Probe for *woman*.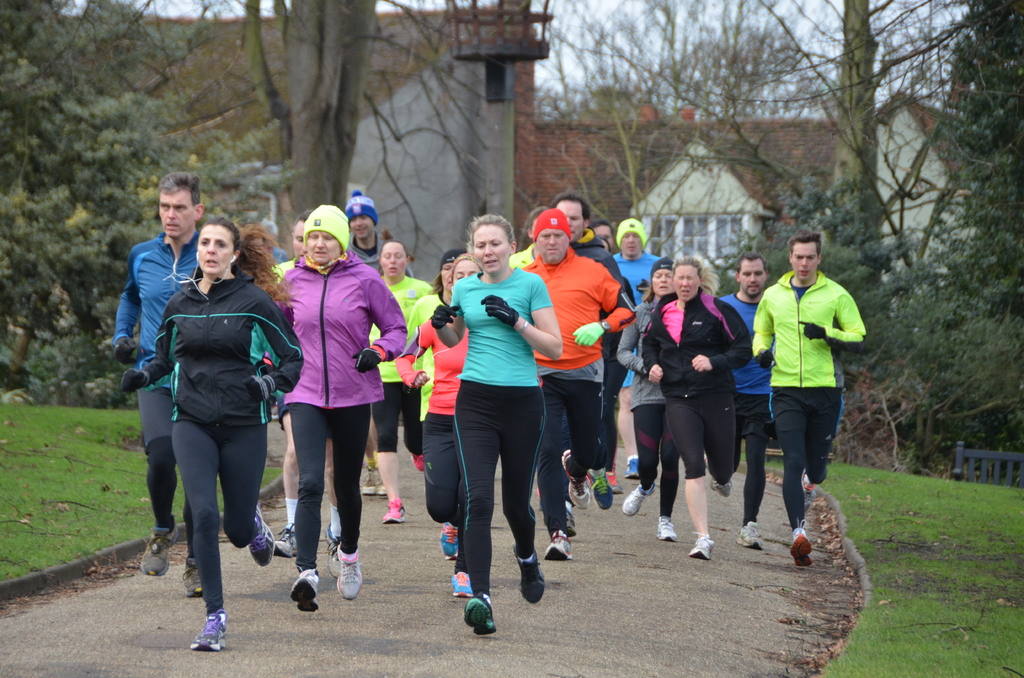
Probe result: l=640, t=254, r=755, b=560.
